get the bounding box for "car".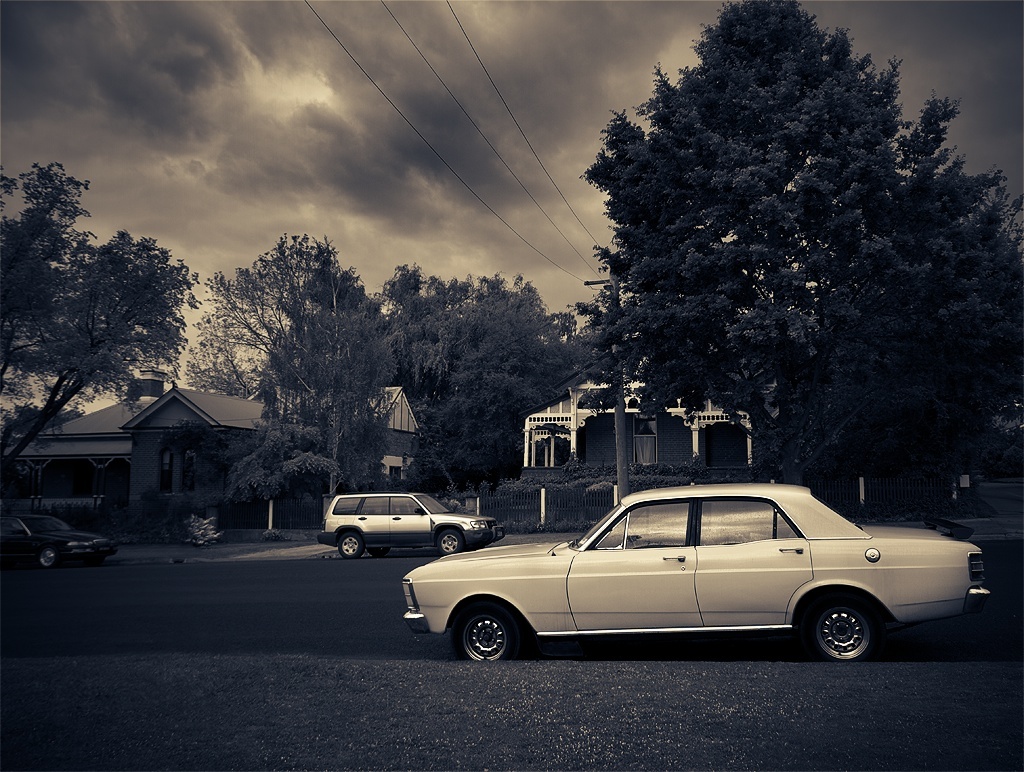
<bbox>0, 509, 109, 563</bbox>.
